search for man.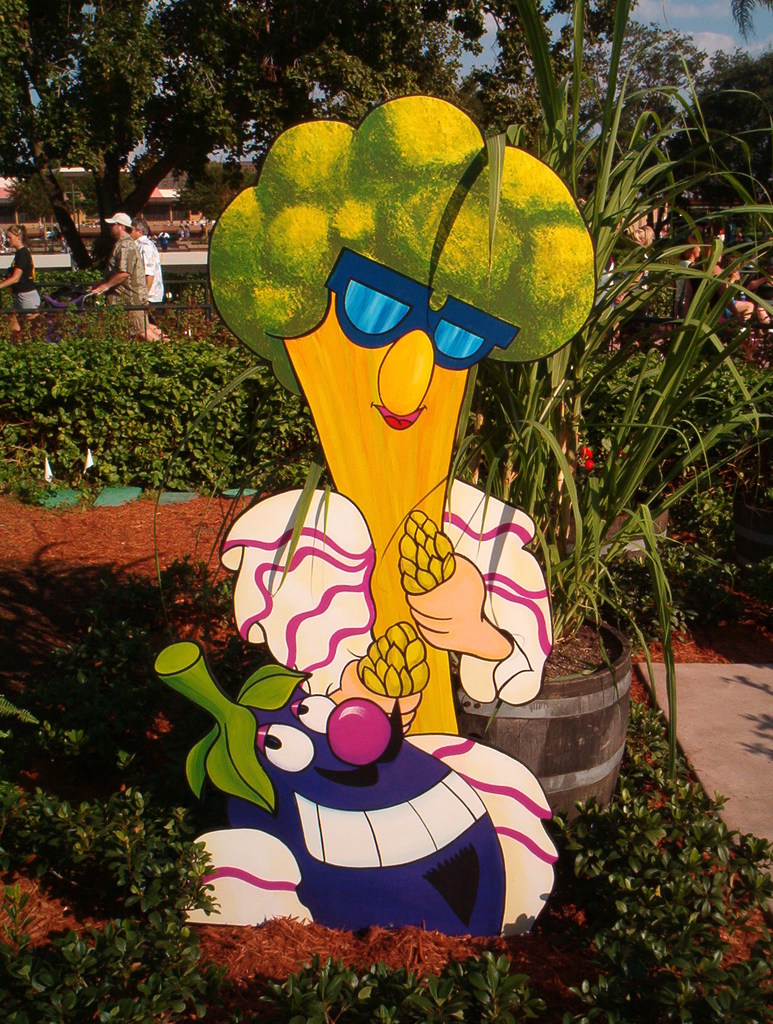
Found at 127,216,171,346.
